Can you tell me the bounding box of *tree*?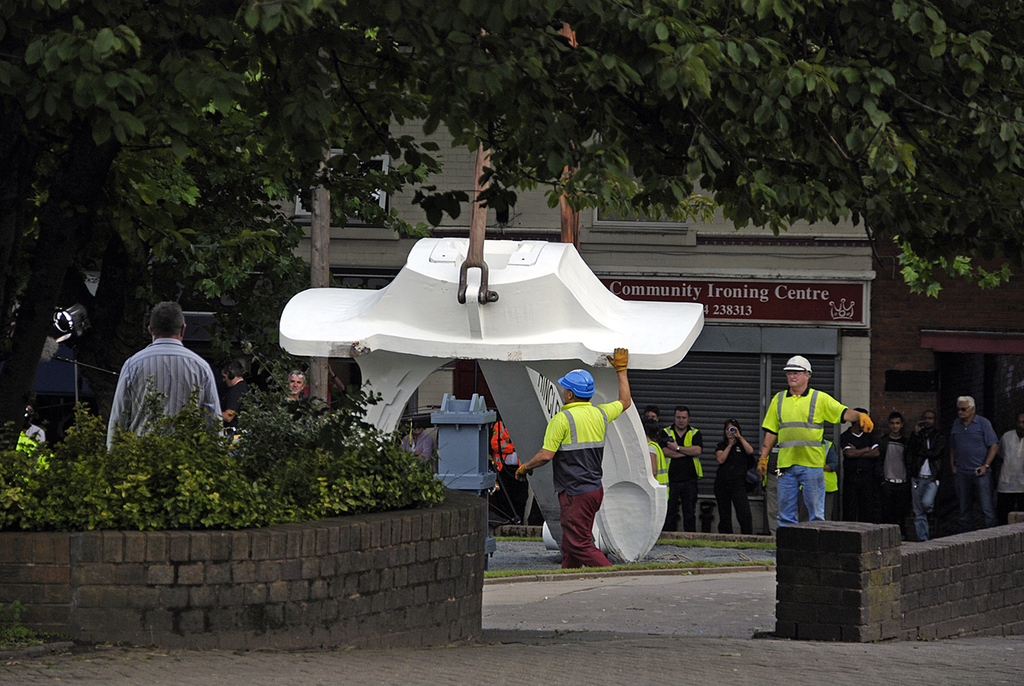
locate(0, 0, 1023, 426).
